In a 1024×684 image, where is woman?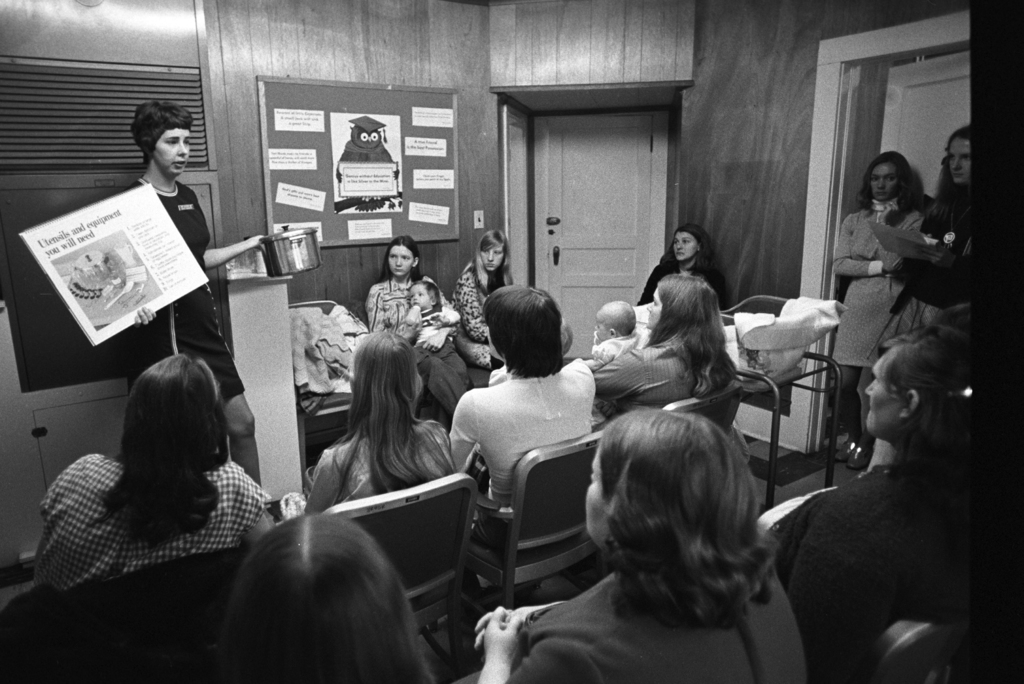
572, 261, 757, 471.
